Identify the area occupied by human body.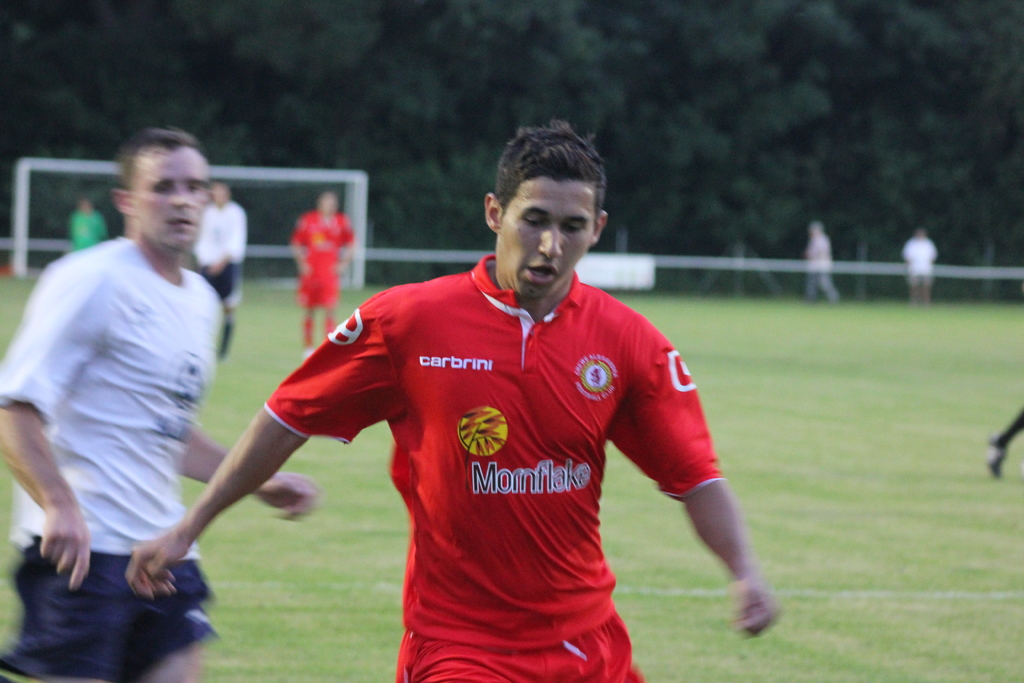
Area: BBox(7, 122, 262, 608).
